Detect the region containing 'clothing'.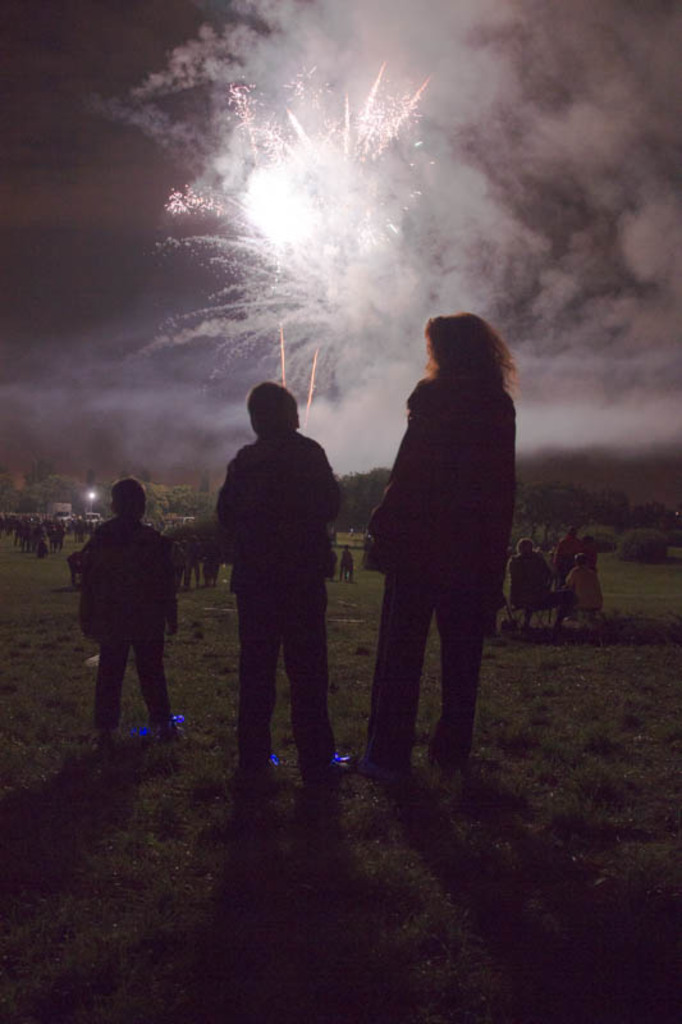
detection(369, 371, 519, 751).
